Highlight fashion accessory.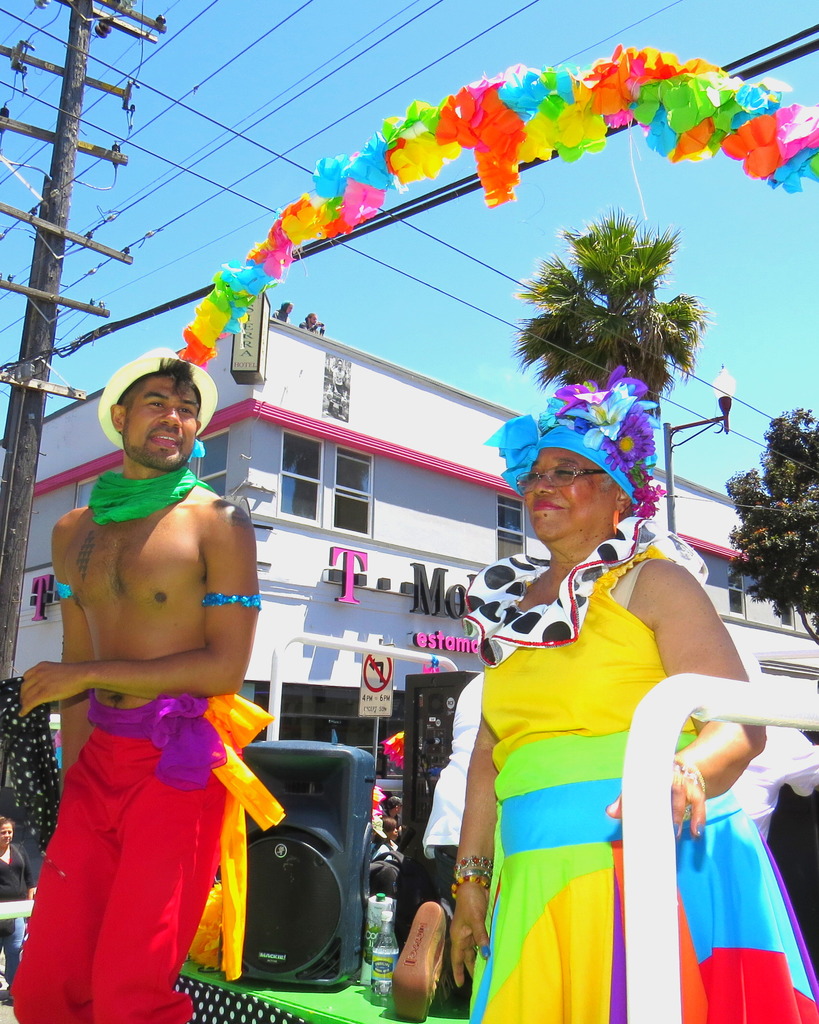
Highlighted region: crop(56, 586, 72, 600).
